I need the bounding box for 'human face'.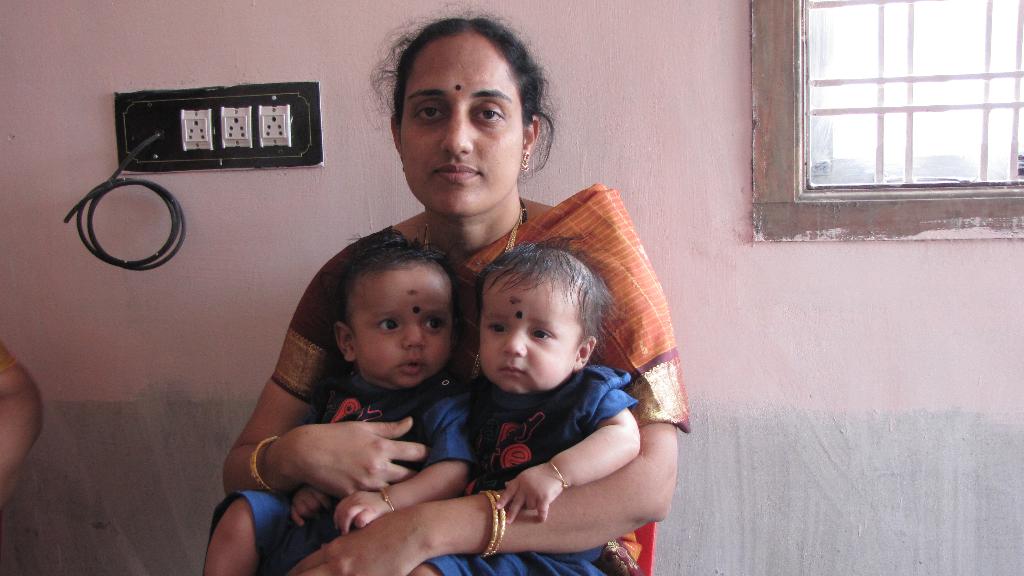
Here it is: bbox(401, 35, 525, 214).
